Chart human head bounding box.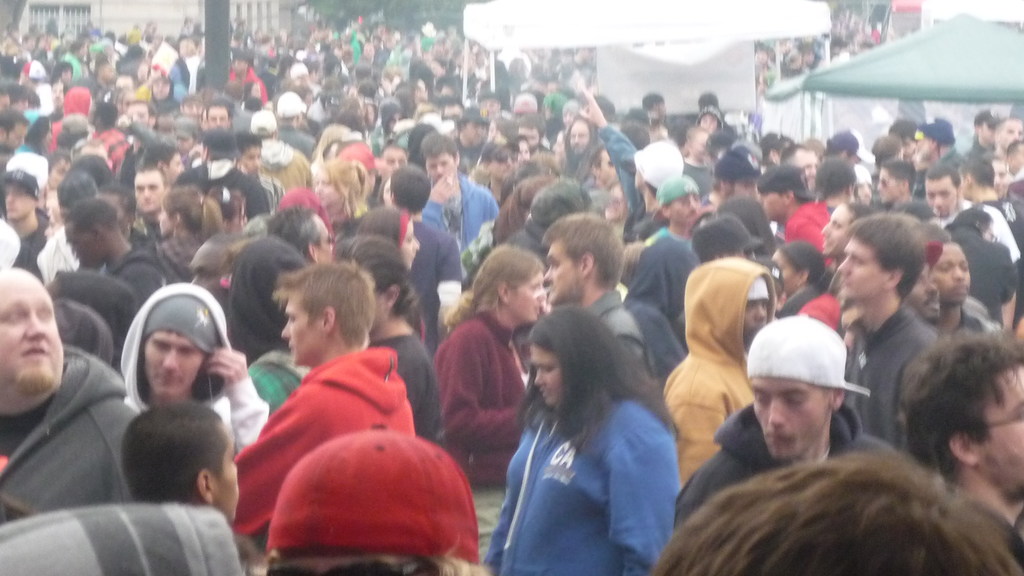
Charted: bbox=[954, 157, 993, 197].
